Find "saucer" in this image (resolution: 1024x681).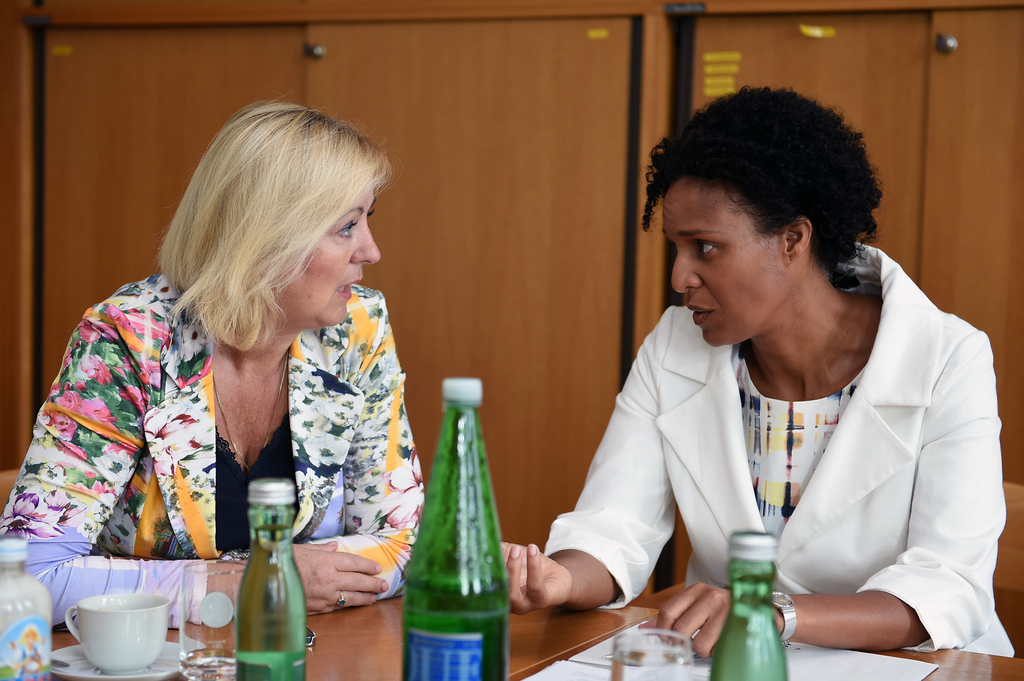
locate(49, 641, 184, 680).
